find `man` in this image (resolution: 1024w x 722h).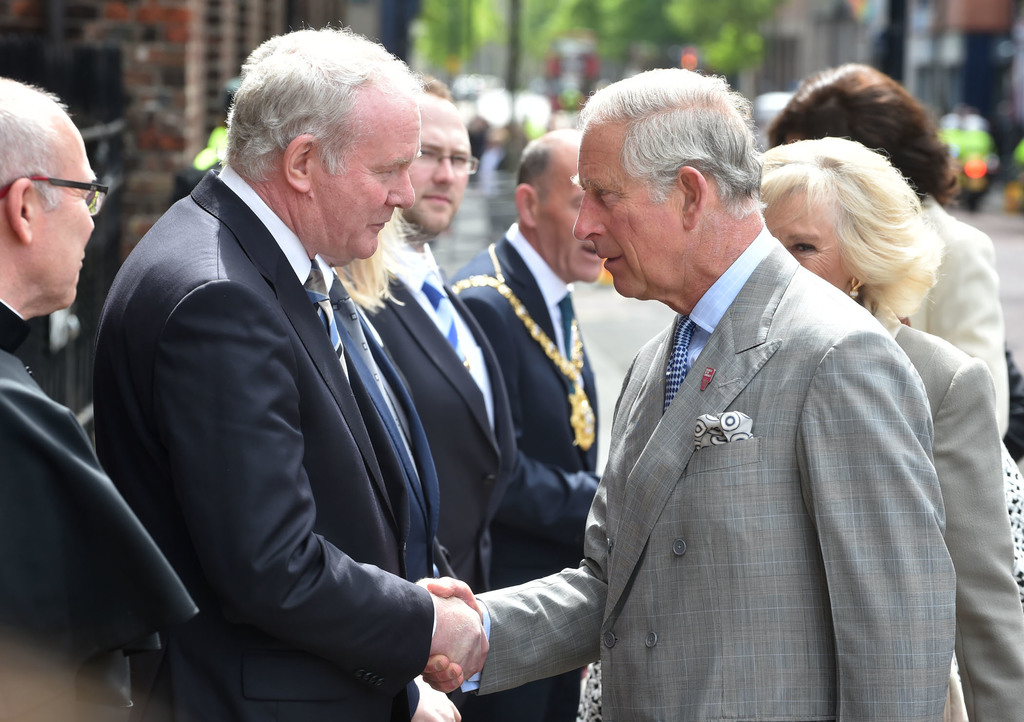
0, 72, 195, 721.
